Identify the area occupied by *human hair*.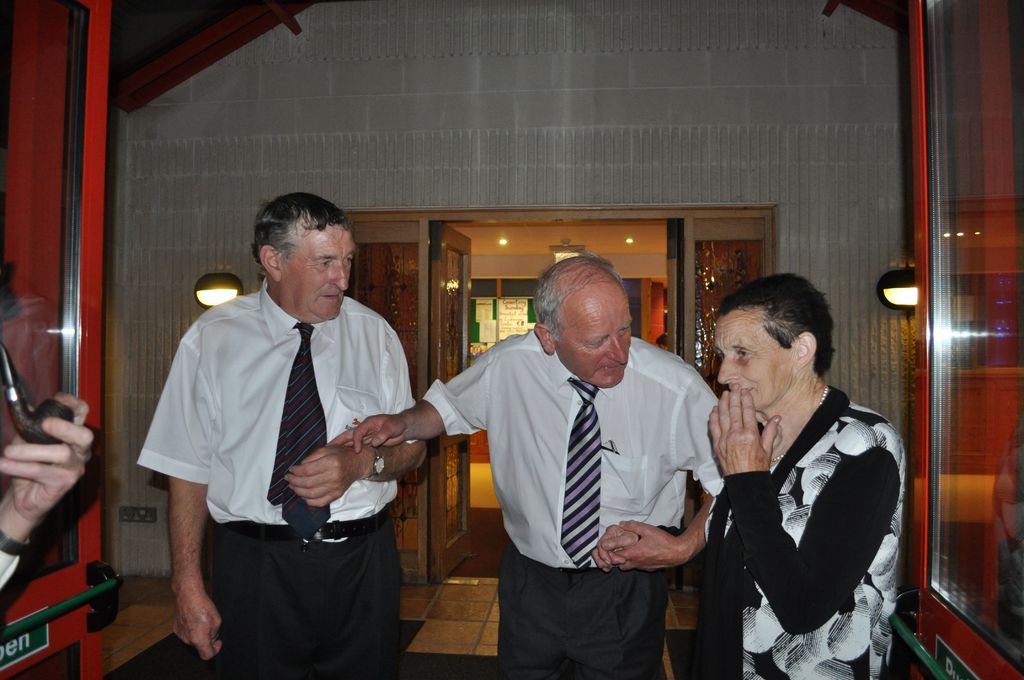
Area: [left=535, top=250, right=619, bottom=344].
